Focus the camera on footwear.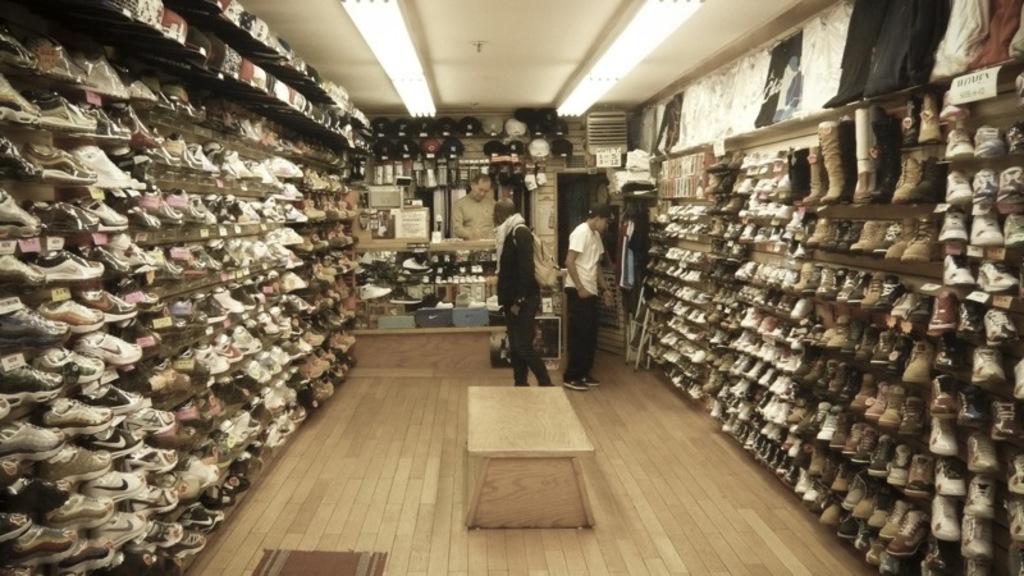
Focus region: rect(431, 302, 451, 310).
